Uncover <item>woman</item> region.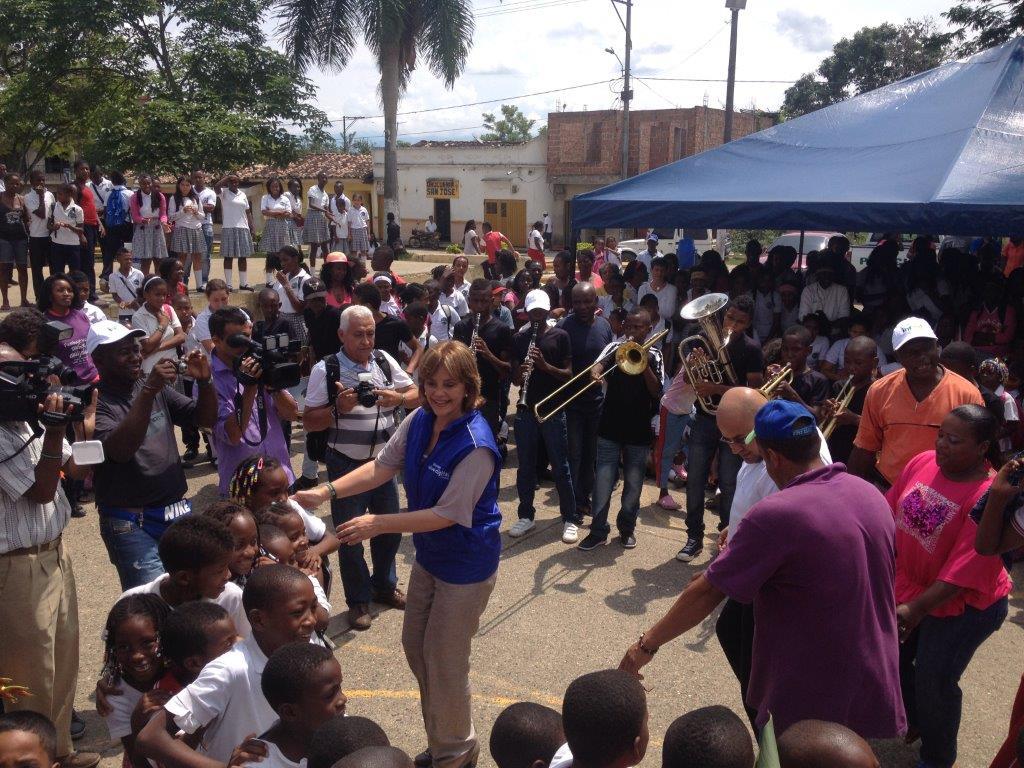
Uncovered: {"left": 867, "top": 404, "right": 1023, "bottom": 767}.
